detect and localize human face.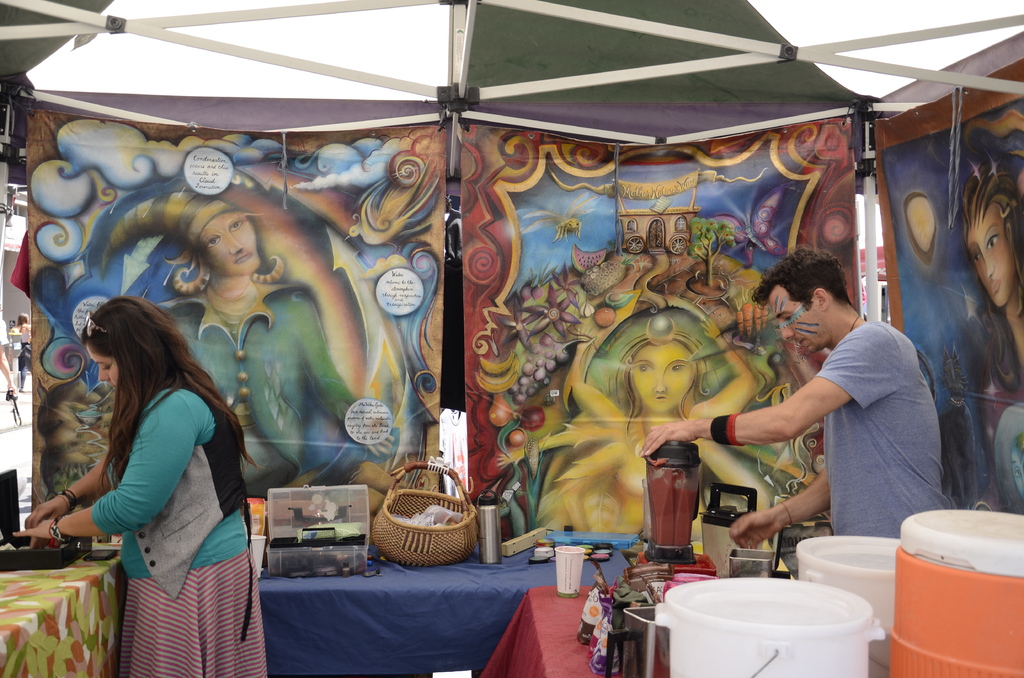
Localized at x1=957 y1=212 x2=1016 y2=305.
